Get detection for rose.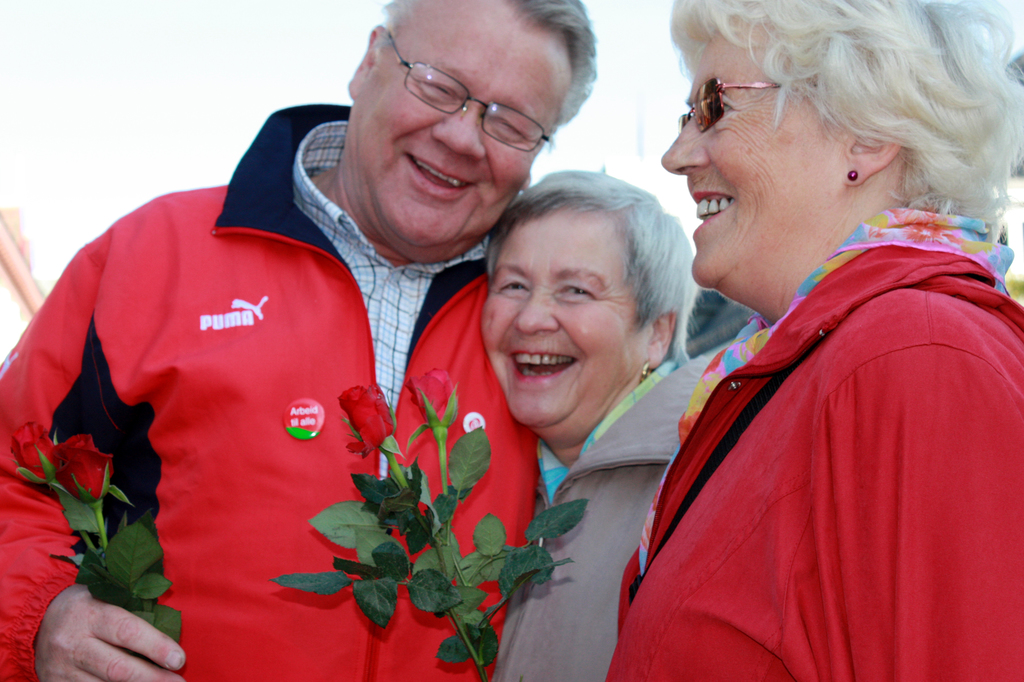
Detection: box=[334, 384, 396, 462].
